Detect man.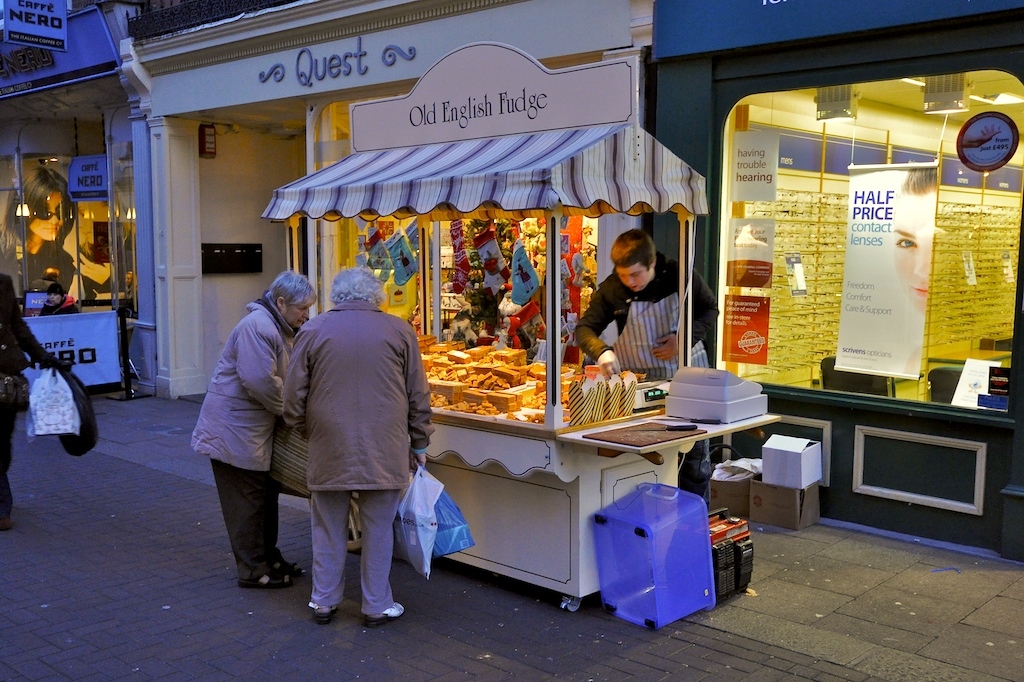
Detected at BBox(577, 225, 717, 509).
